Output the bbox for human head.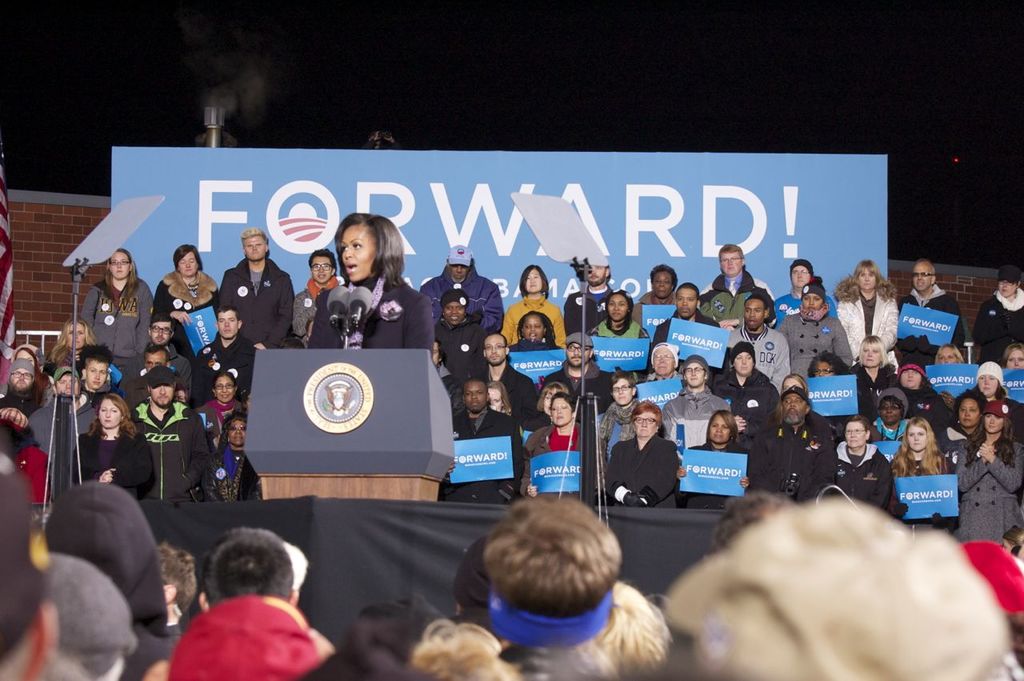
{"left": 587, "top": 265, "right": 610, "bottom": 287}.
